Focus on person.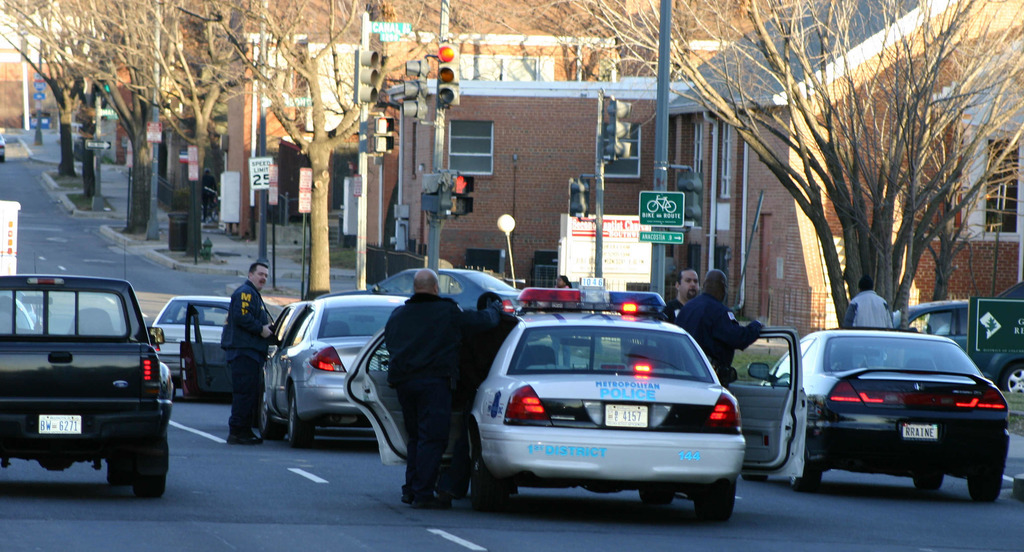
Focused at locate(212, 248, 281, 445).
